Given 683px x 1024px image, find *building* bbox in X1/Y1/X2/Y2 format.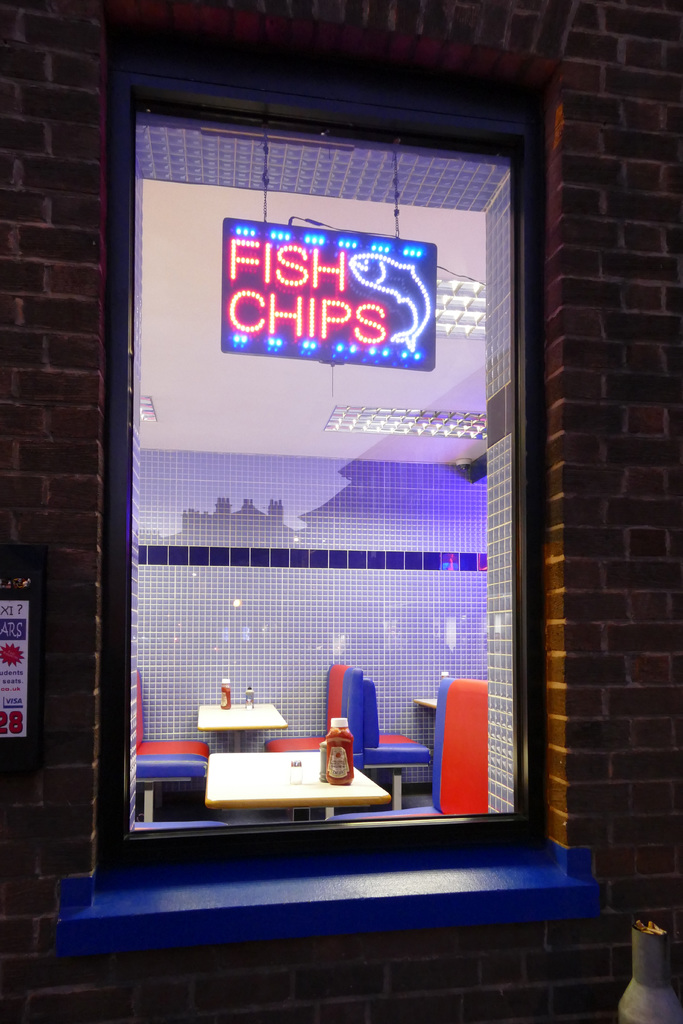
0/0/682/1023.
